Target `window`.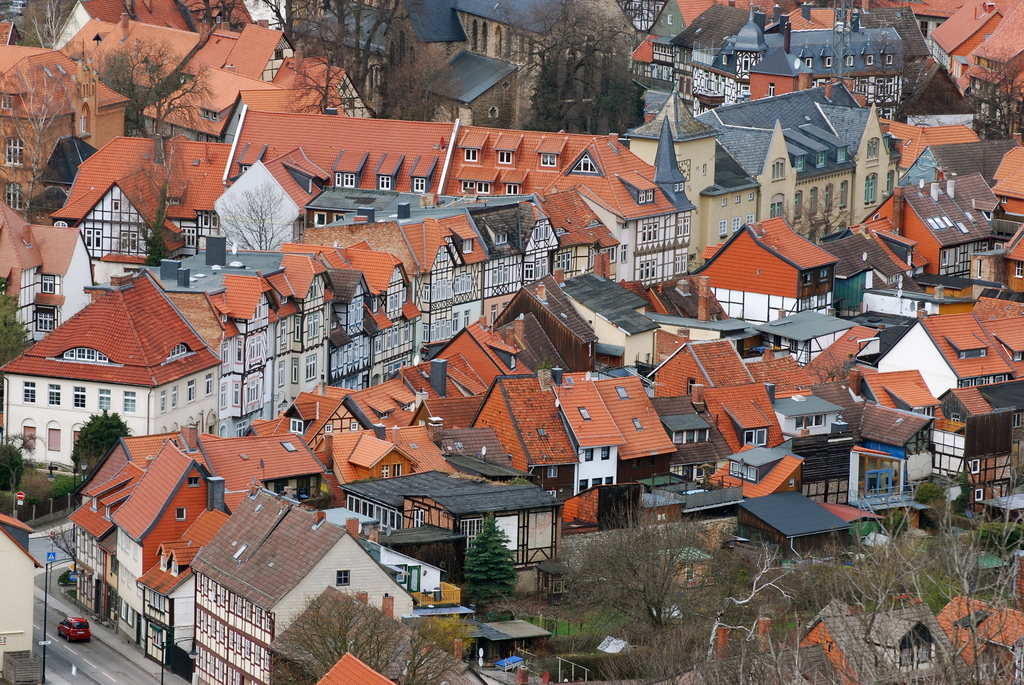
Target region: 1015/258/1023/281.
